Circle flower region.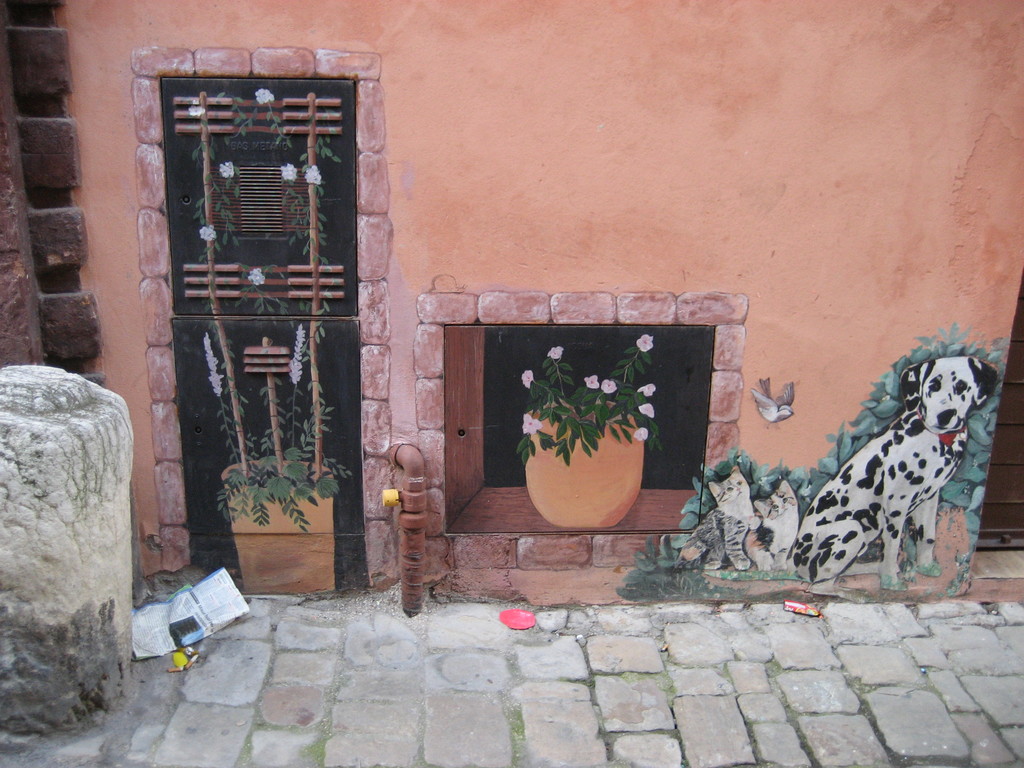
Region: select_region(220, 162, 234, 176).
